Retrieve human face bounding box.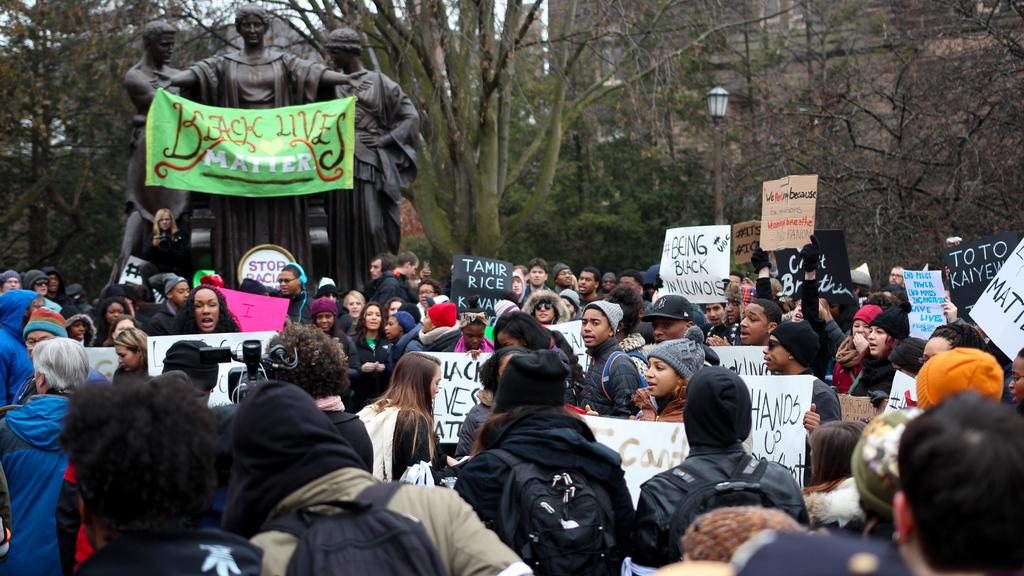
Bounding box: <region>27, 328, 51, 360</region>.
